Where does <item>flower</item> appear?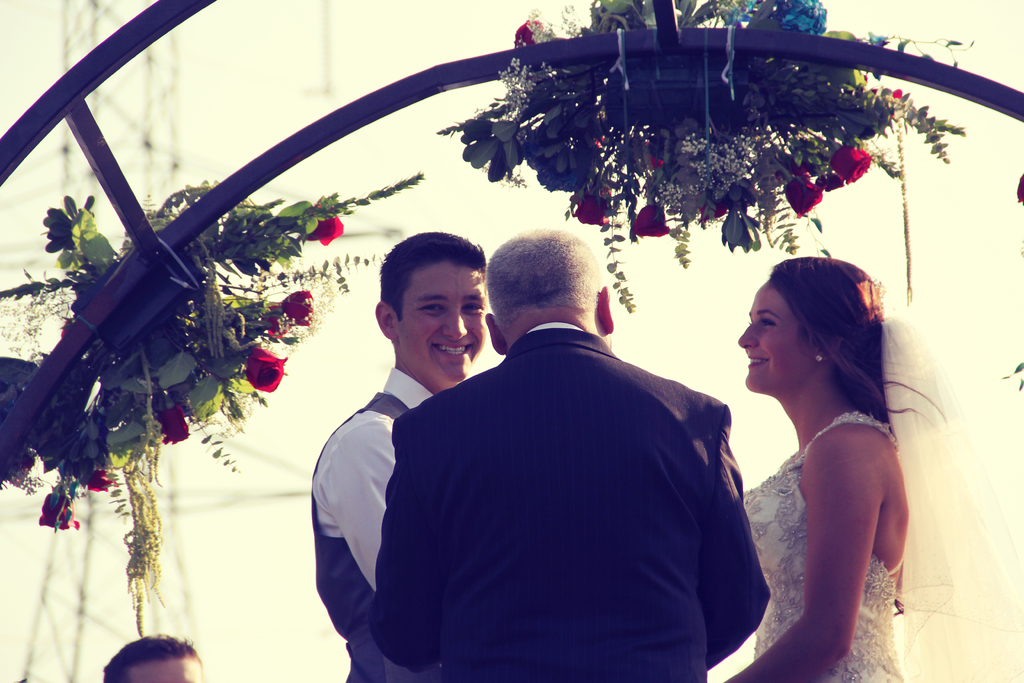
Appears at <bbox>284, 284, 317, 327</bbox>.
